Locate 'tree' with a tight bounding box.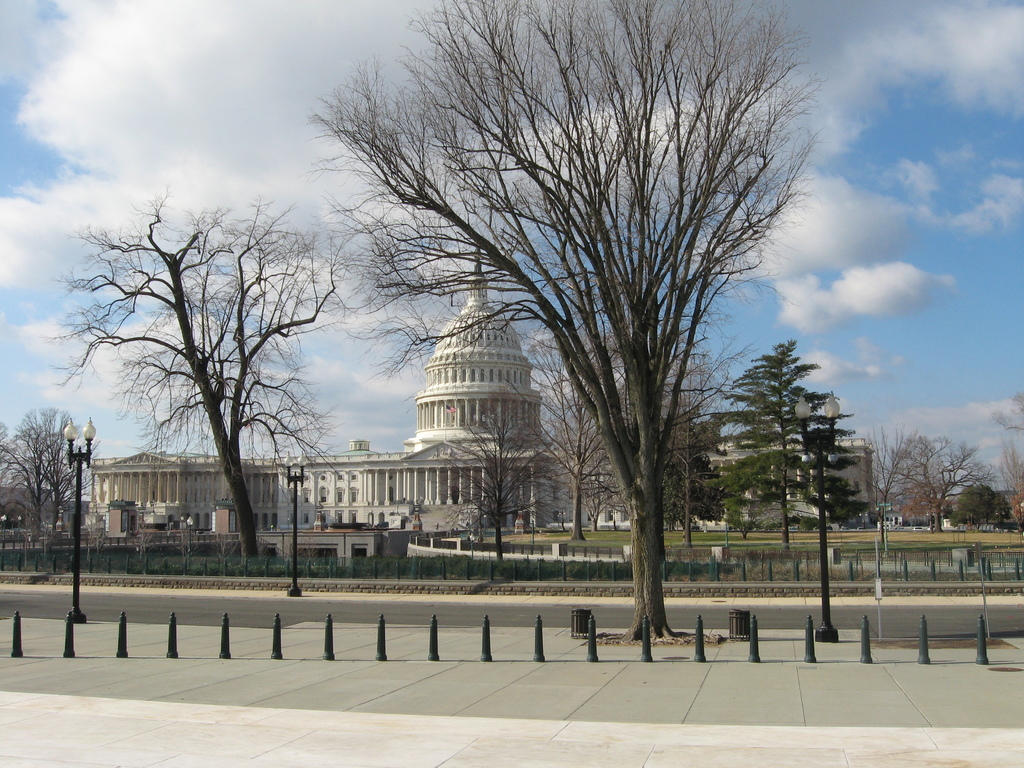
region(1012, 484, 1023, 529).
